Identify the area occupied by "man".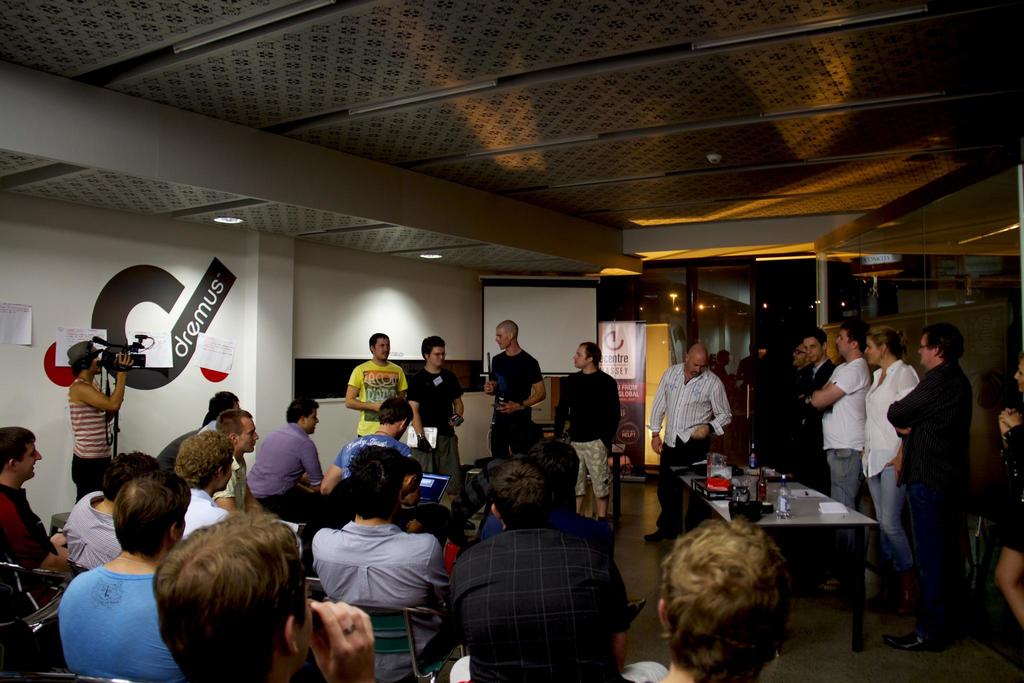
Area: [left=0, top=422, right=68, bottom=611].
